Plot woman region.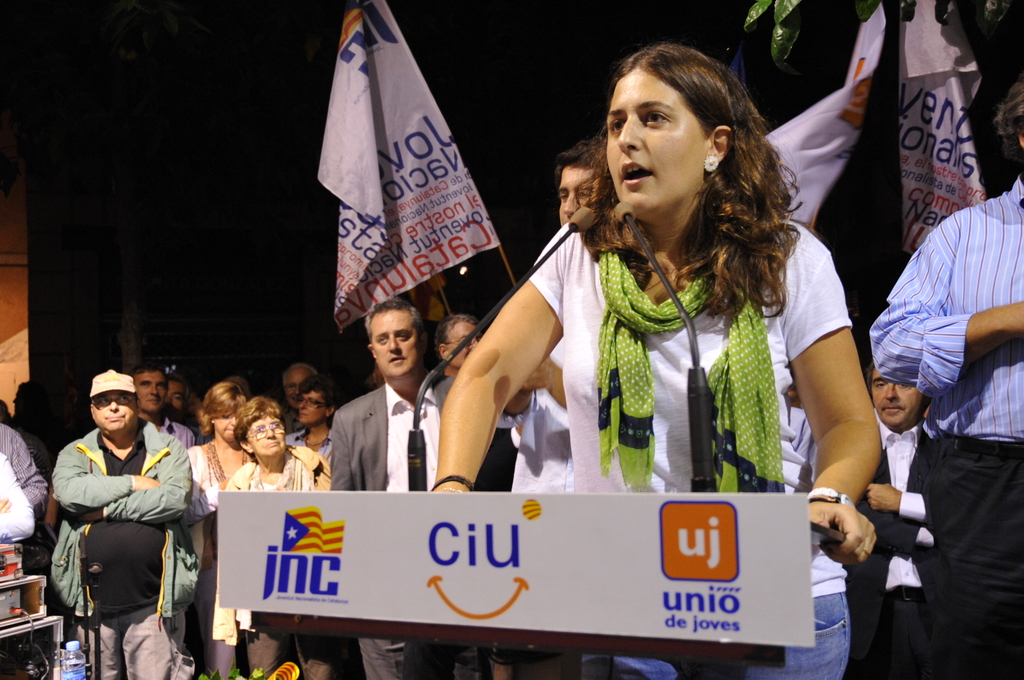
Plotted at box=[227, 397, 329, 678].
